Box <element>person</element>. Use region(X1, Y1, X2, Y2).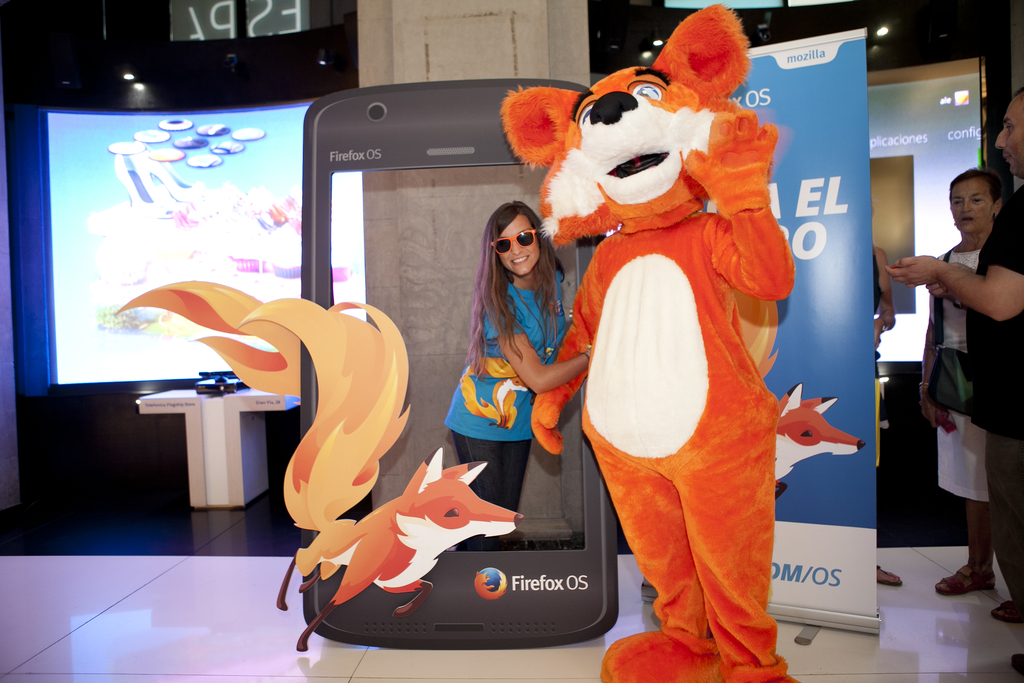
region(476, 29, 839, 649).
